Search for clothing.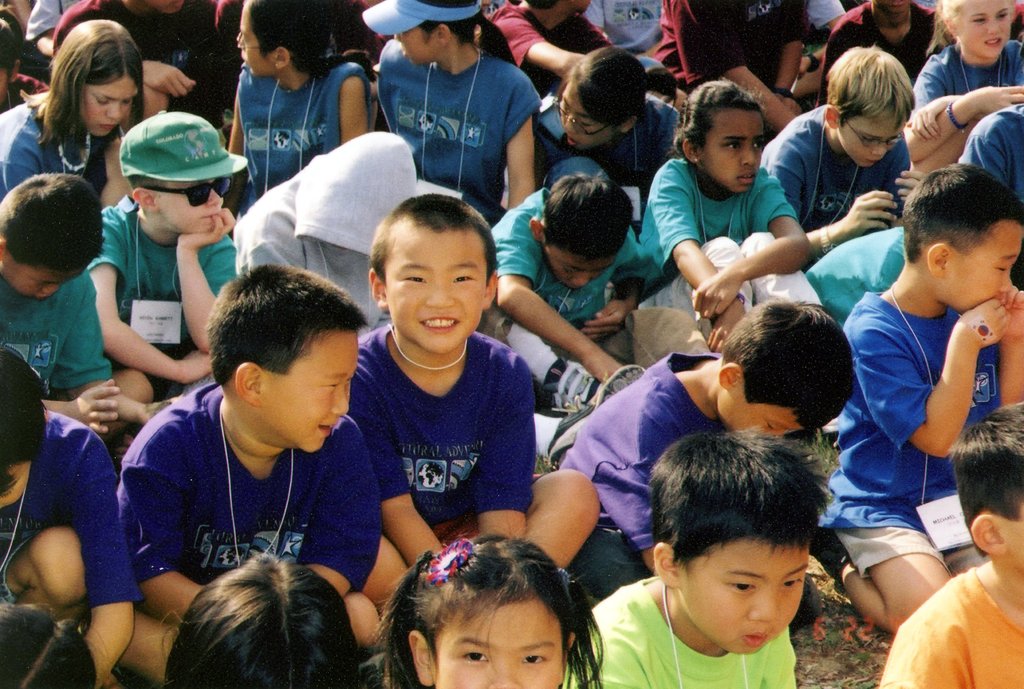
Found at BBox(913, 36, 1023, 128).
